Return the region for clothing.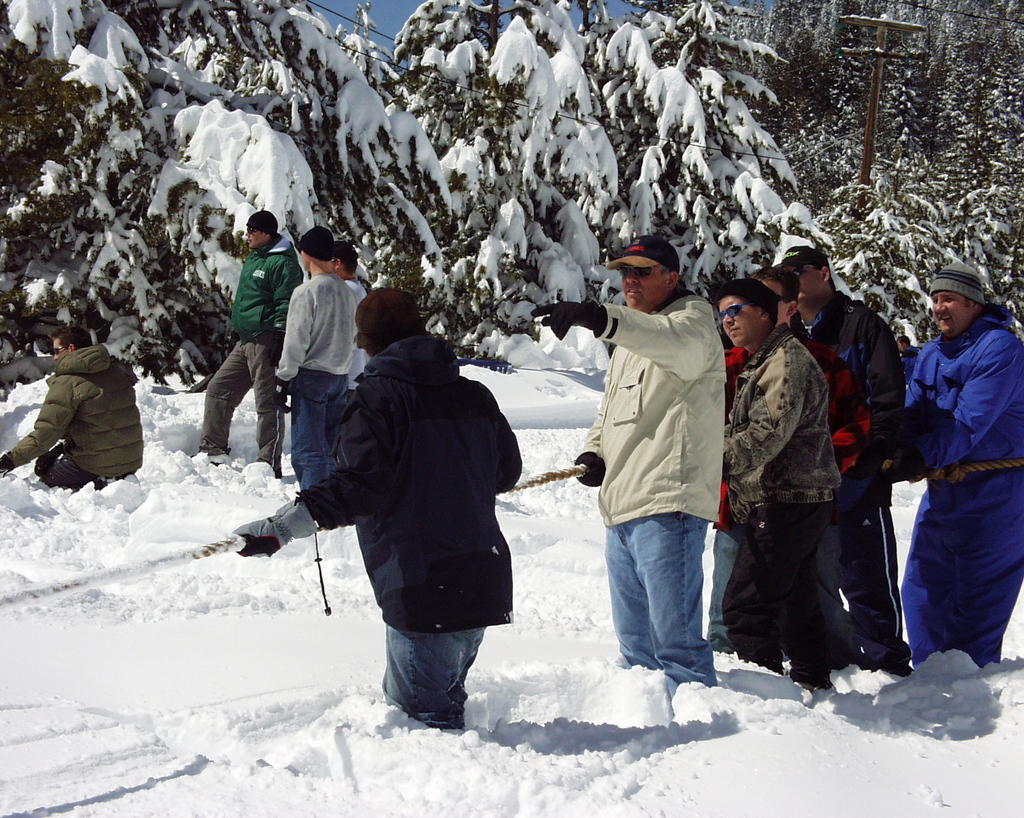
(344, 273, 369, 387).
